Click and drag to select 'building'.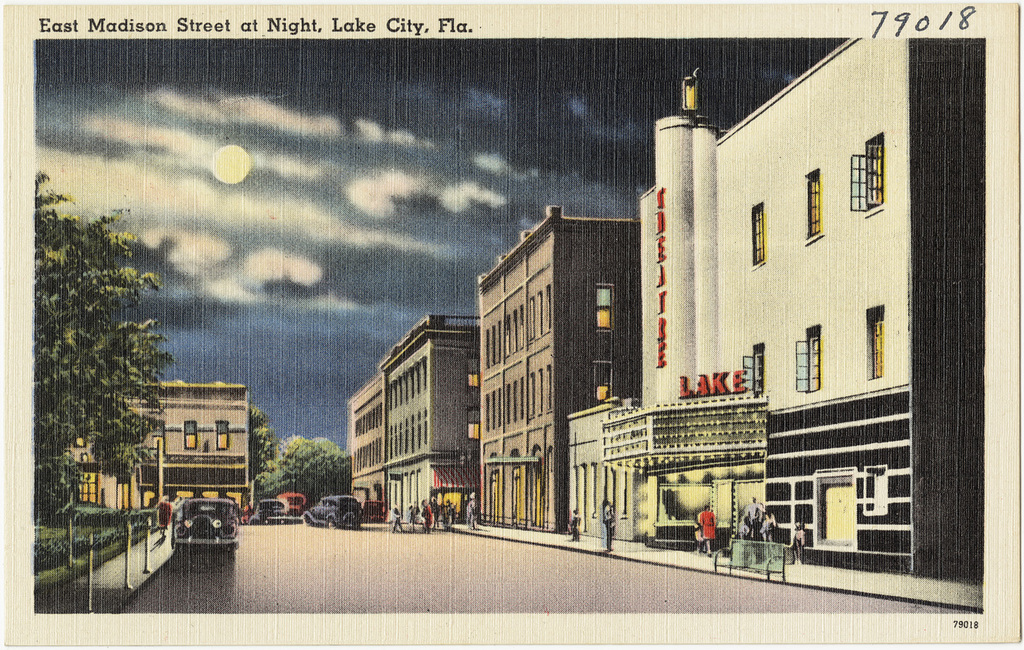
Selection: rect(346, 368, 384, 518).
